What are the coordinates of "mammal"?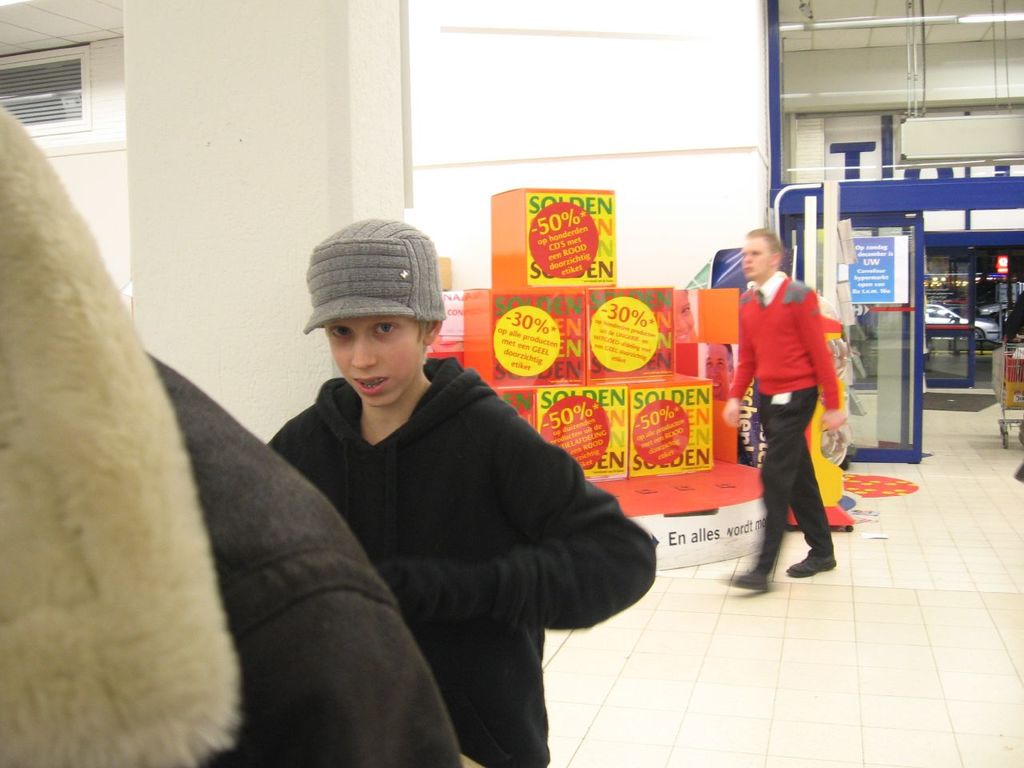
detection(211, 258, 646, 726).
